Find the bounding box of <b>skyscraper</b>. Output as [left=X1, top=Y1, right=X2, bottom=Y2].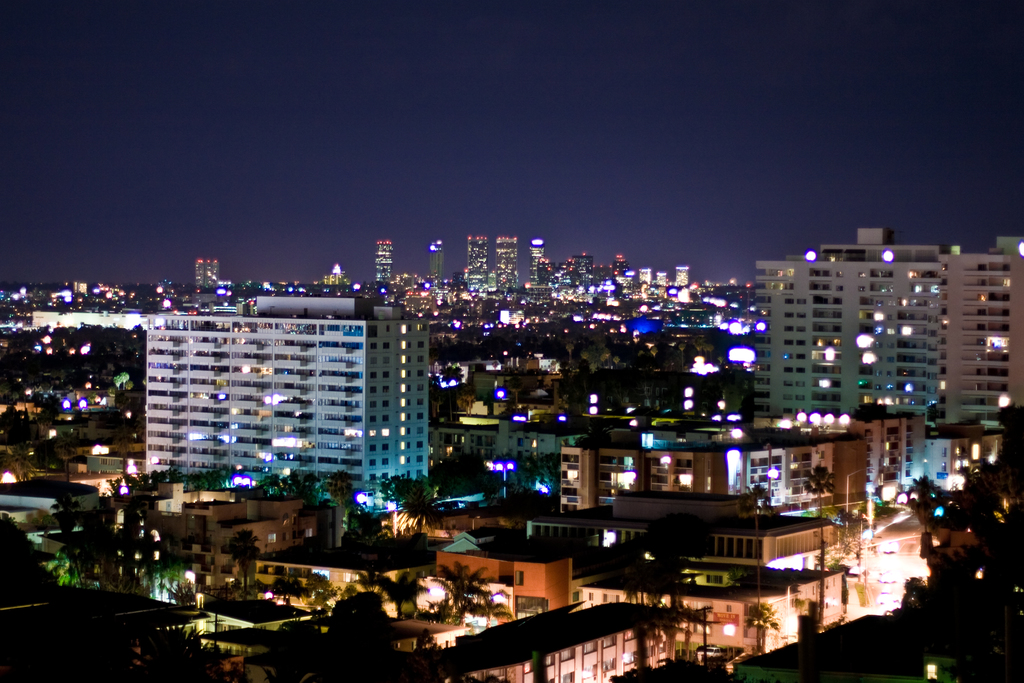
[left=637, top=268, right=652, bottom=290].
